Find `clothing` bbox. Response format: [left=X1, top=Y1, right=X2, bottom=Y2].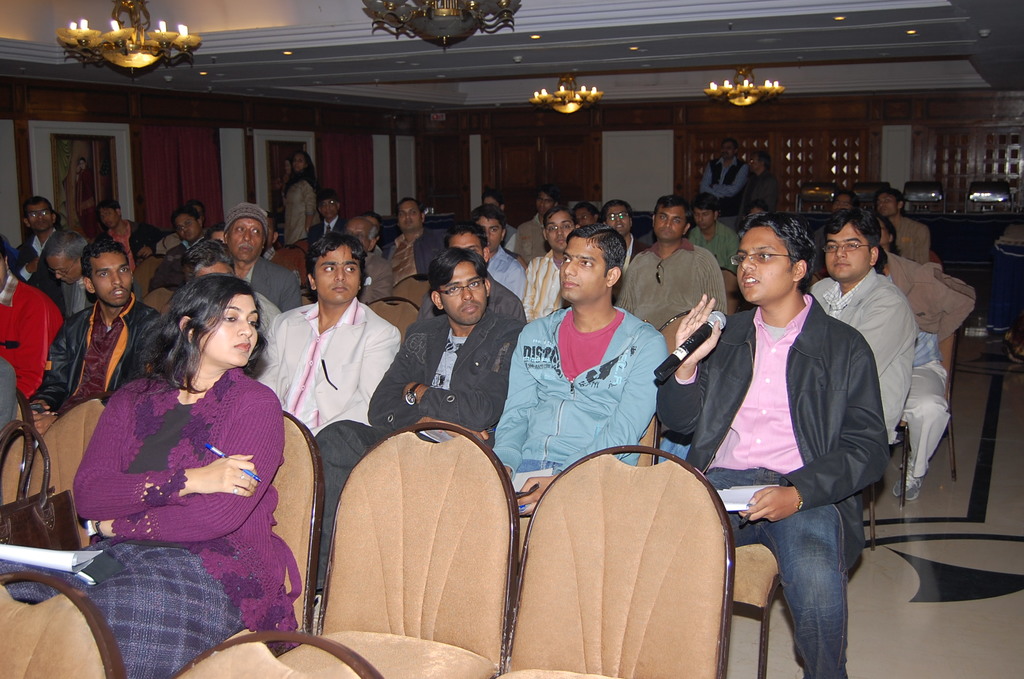
[left=0, top=272, right=66, bottom=402].
